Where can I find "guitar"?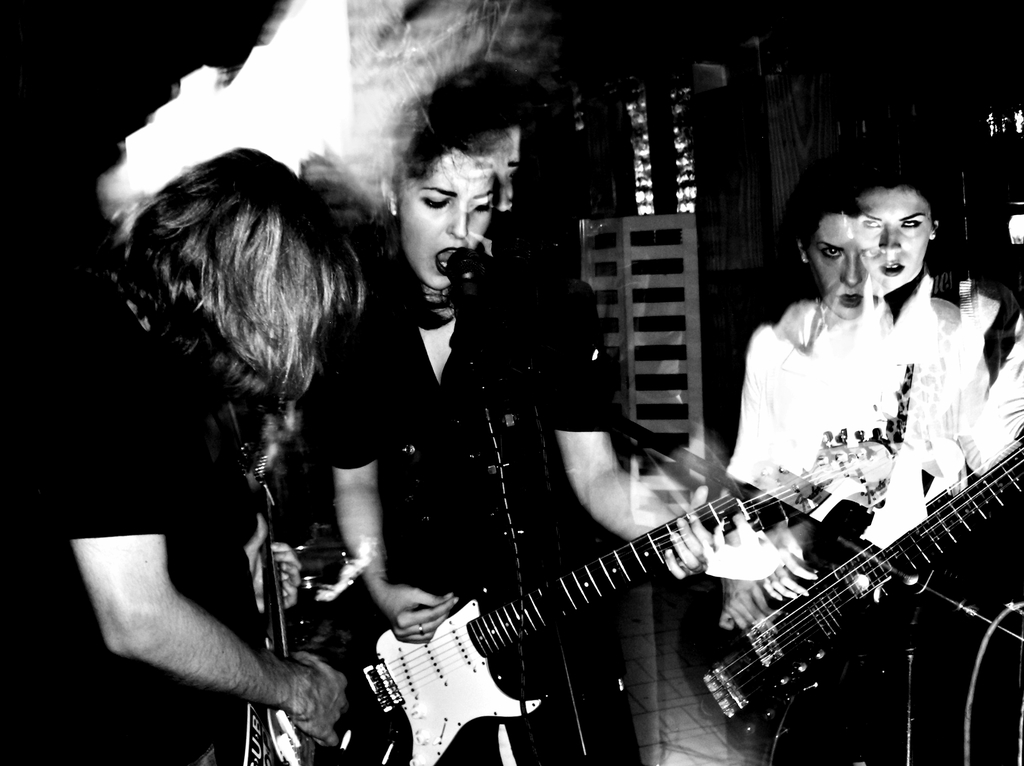
You can find it at [x1=670, y1=427, x2=1023, y2=749].
